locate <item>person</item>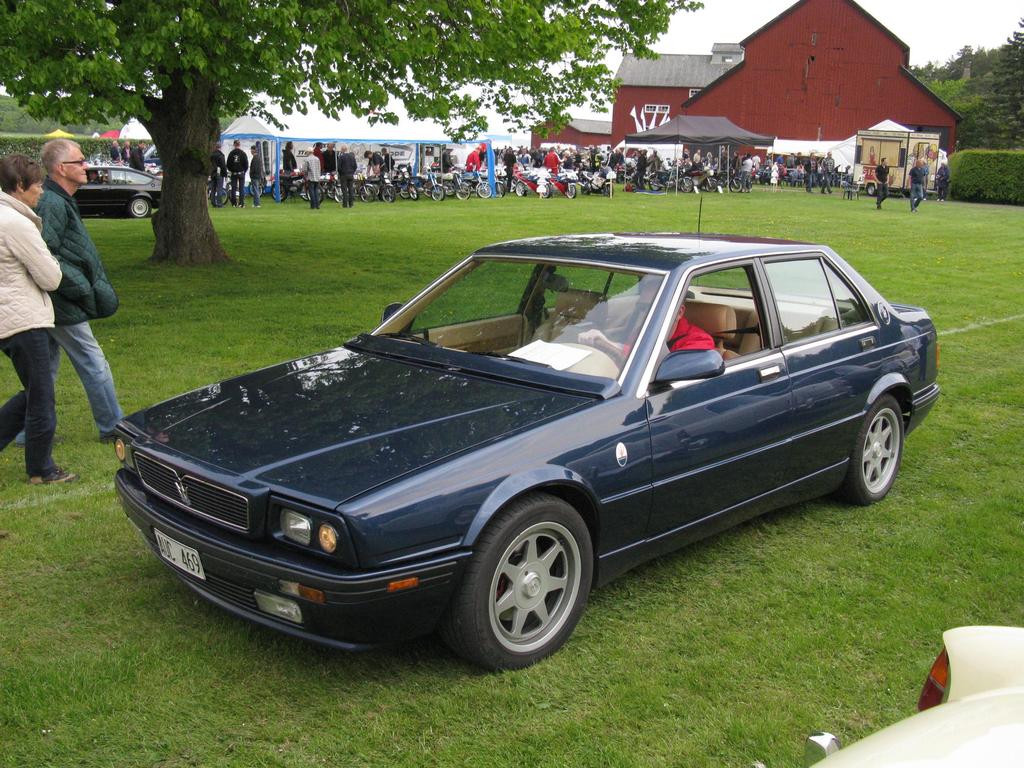
(left=0, top=154, right=61, bottom=484)
